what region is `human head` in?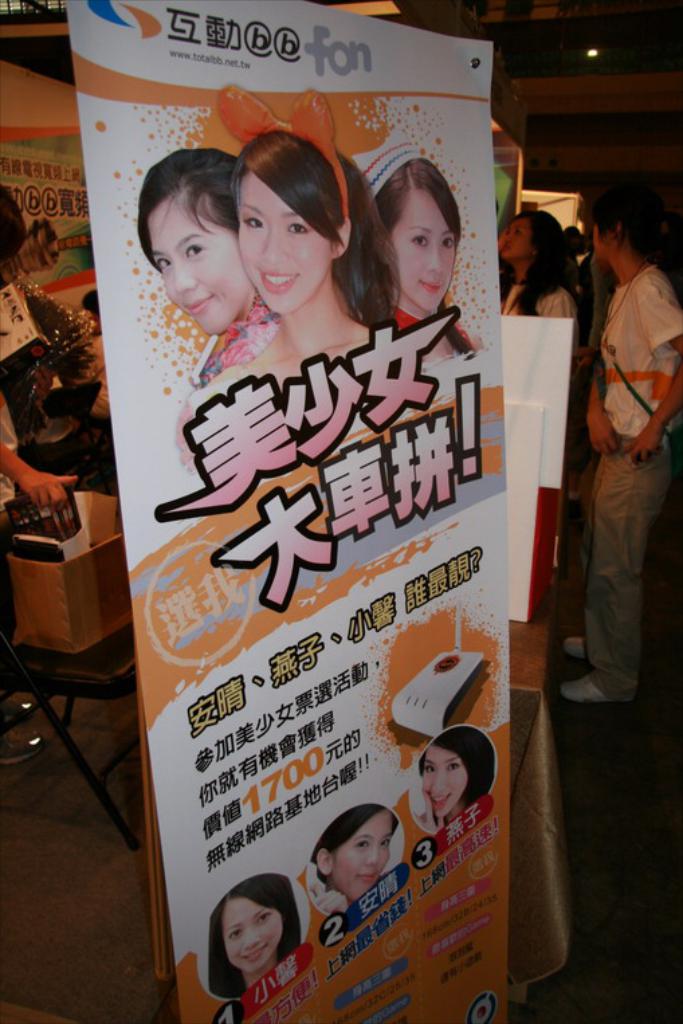
<region>364, 134, 464, 313</region>.
